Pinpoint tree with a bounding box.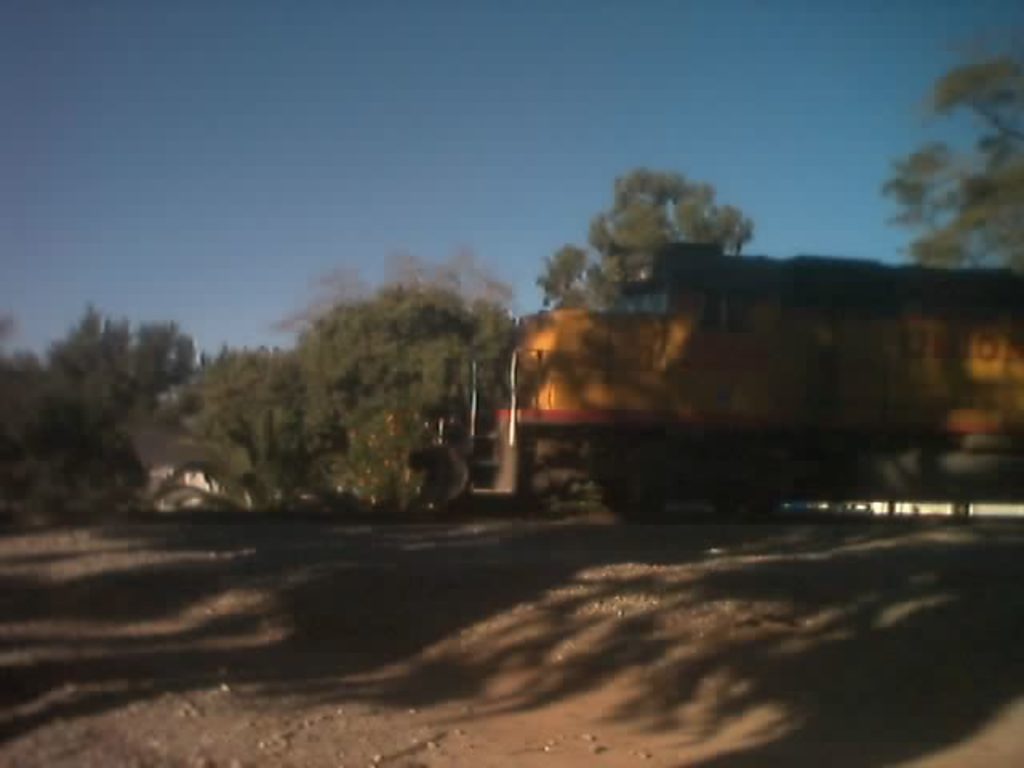
(x1=546, y1=155, x2=774, y2=315).
